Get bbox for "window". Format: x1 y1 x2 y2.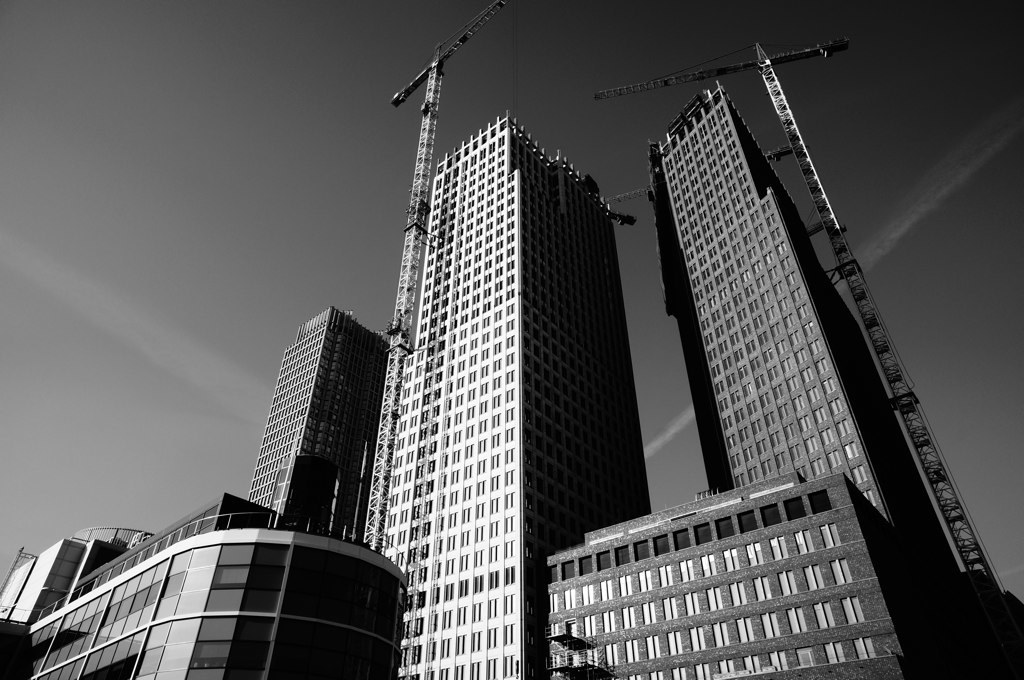
804 564 824 592.
